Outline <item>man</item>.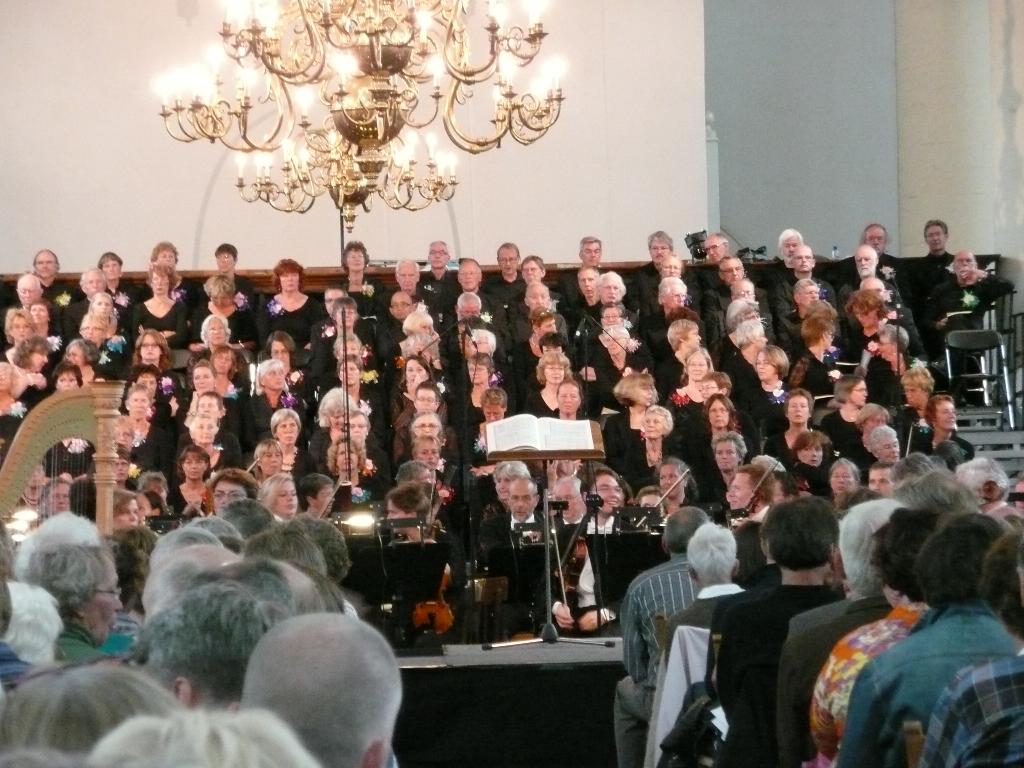
Outline: l=458, t=257, r=503, b=307.
